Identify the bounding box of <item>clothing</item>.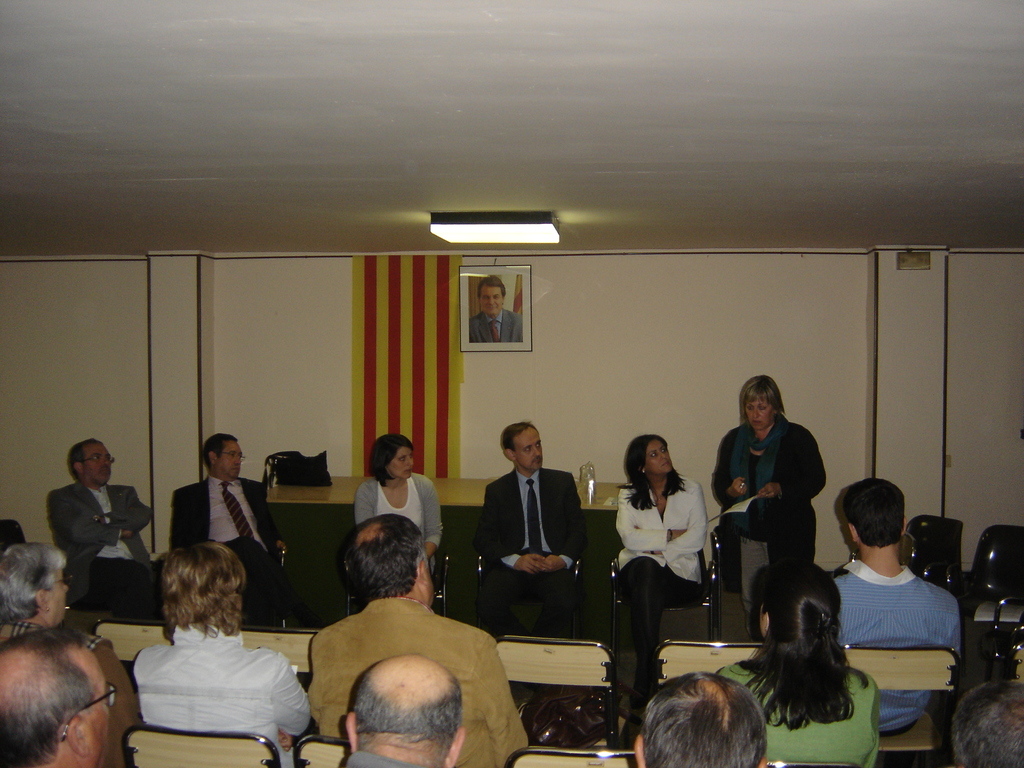
{"left": 606, "top": 468, "right": 715, "bottom": 695}.
